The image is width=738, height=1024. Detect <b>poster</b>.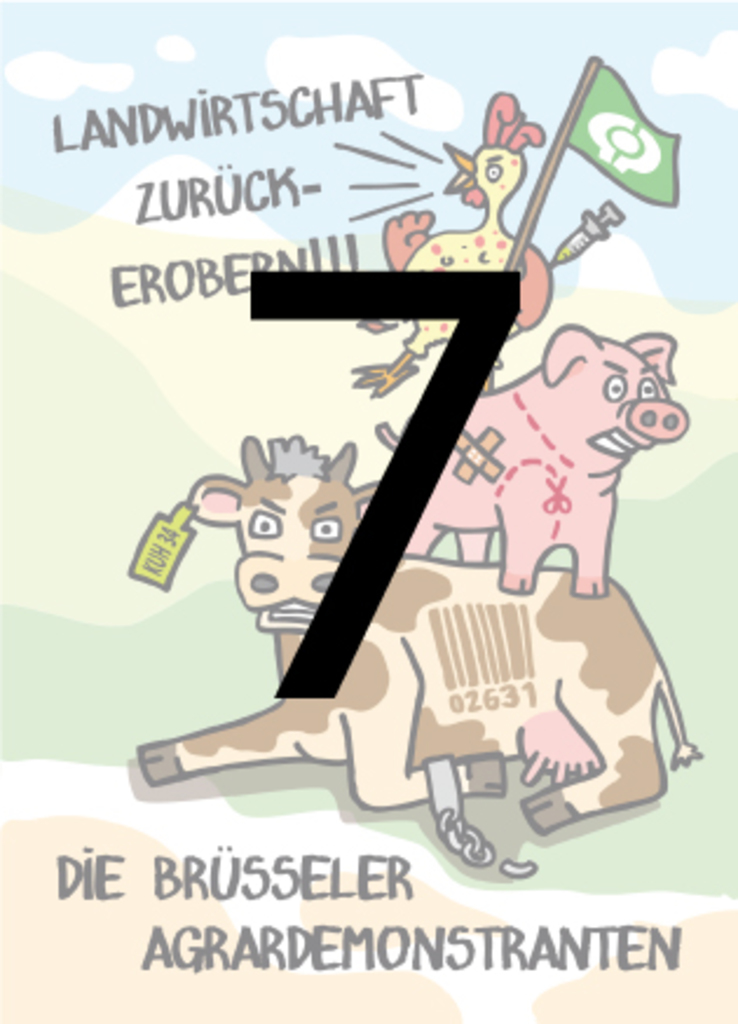
Detection: bbox=[0, 0, 736, 1022].
